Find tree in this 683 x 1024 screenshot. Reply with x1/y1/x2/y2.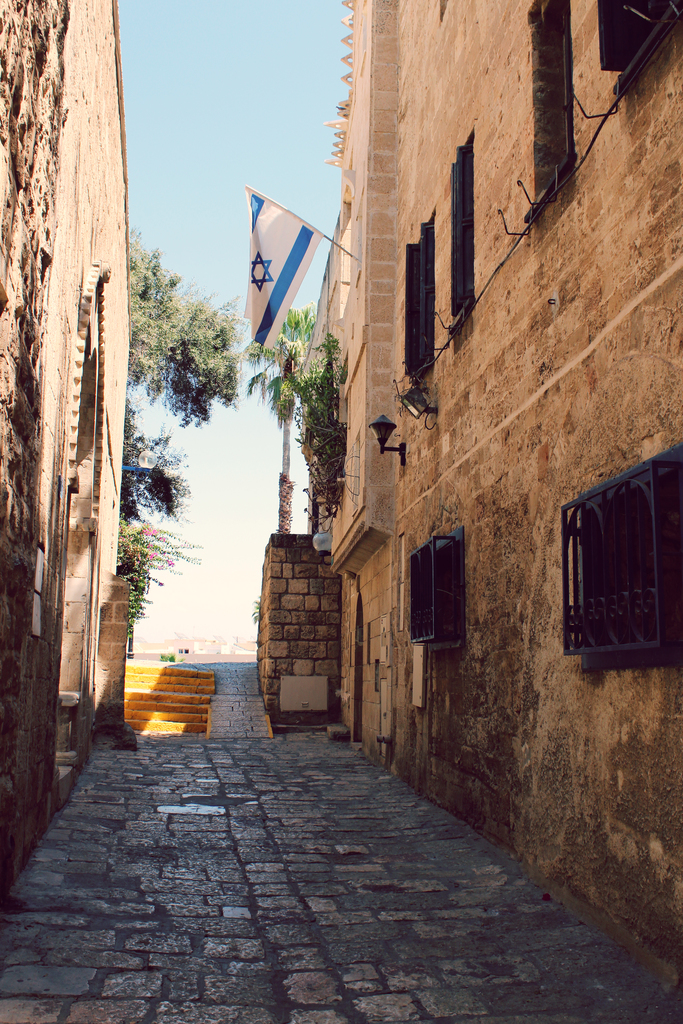
103/524/201/620.
